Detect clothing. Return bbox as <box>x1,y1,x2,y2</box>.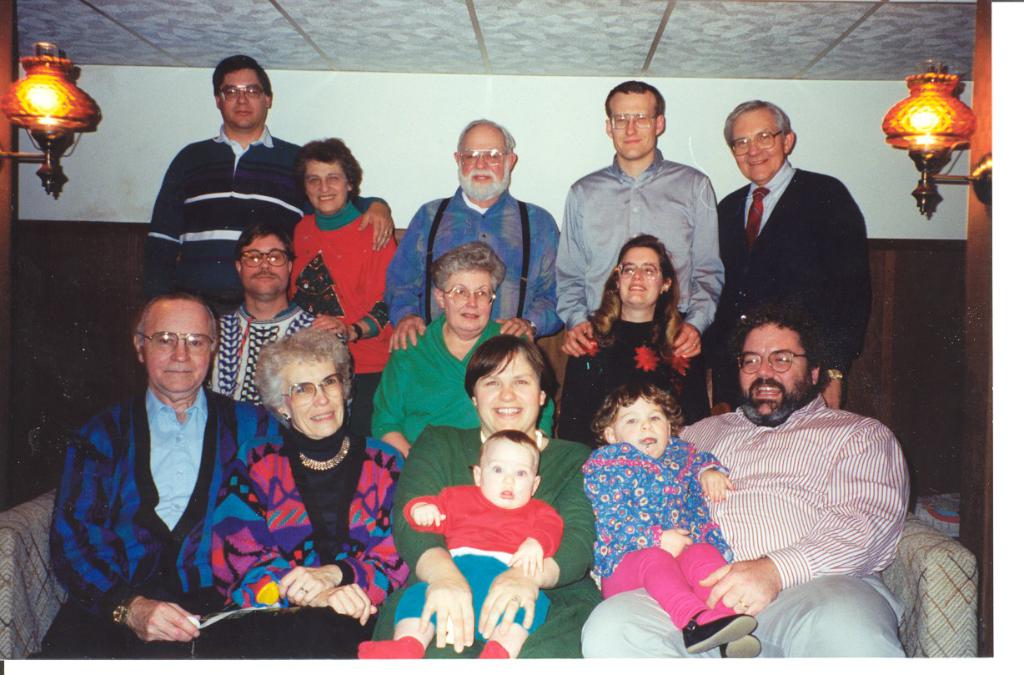
<box>394,436,601,661</box>.
